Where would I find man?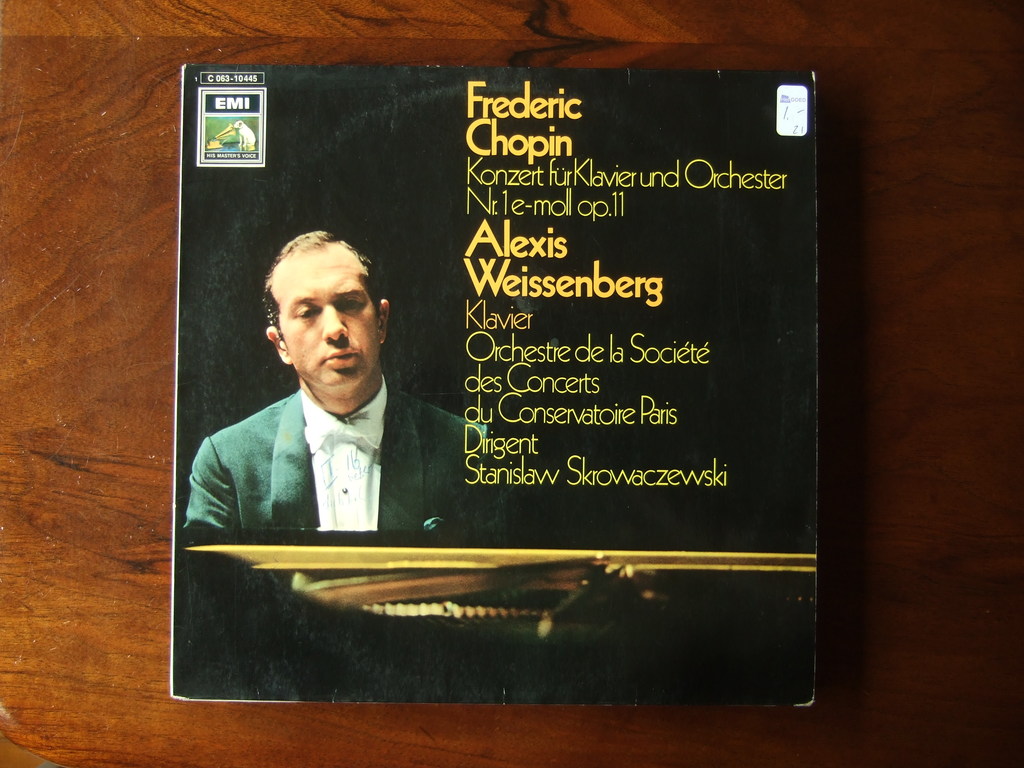
At <bbox>192, 296, 424, 556</bbox>.
